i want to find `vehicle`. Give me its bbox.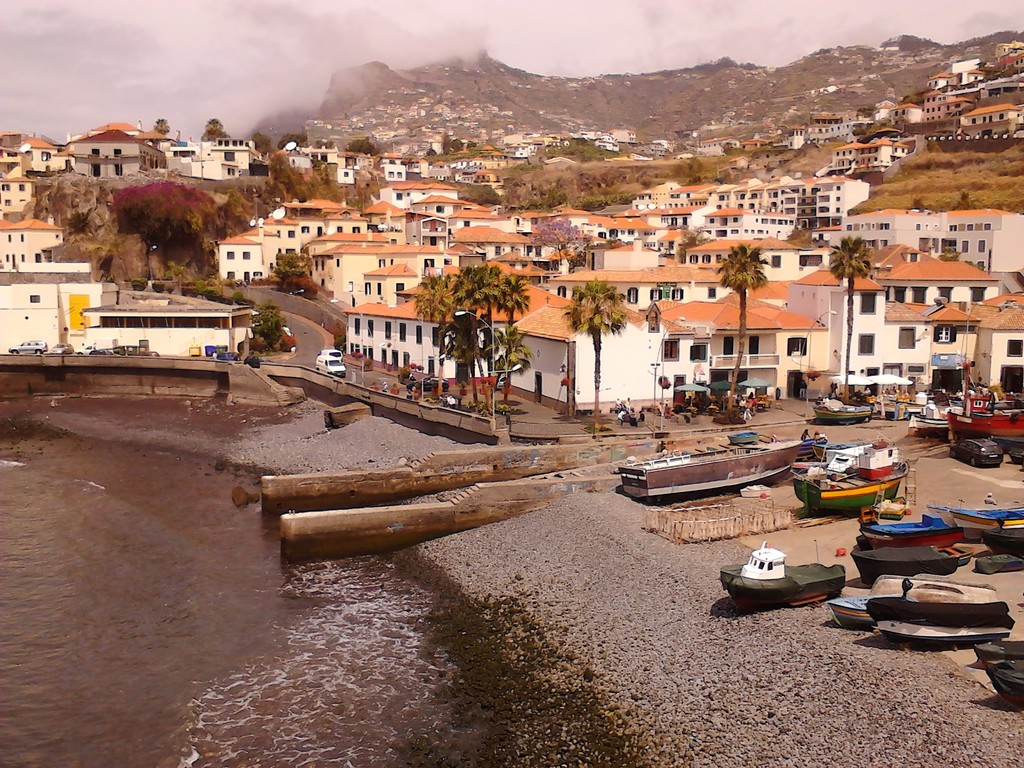
12,336,47,357.
